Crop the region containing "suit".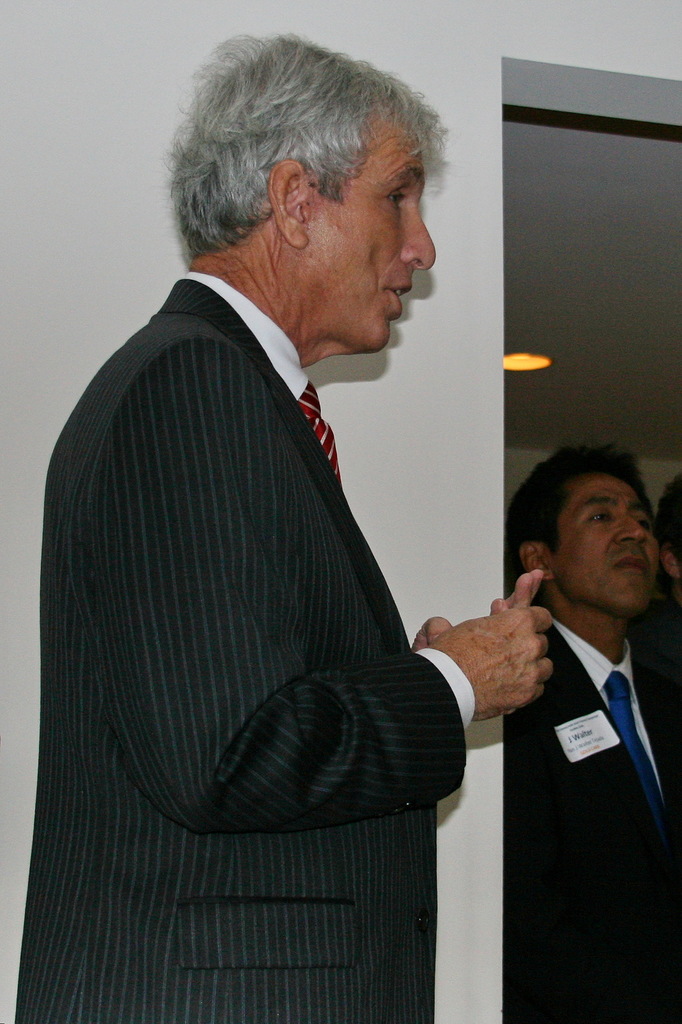
Crop region: select_region(41, 177, 521, 977).
